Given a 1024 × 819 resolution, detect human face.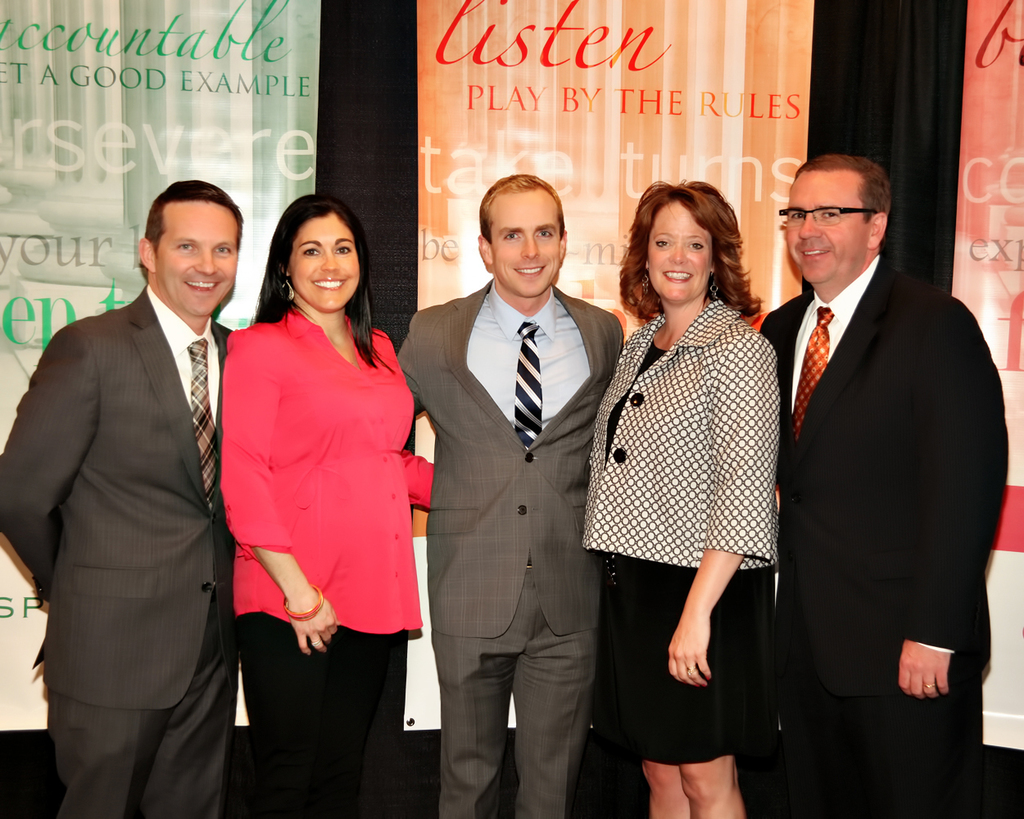
783/168/870/284.
